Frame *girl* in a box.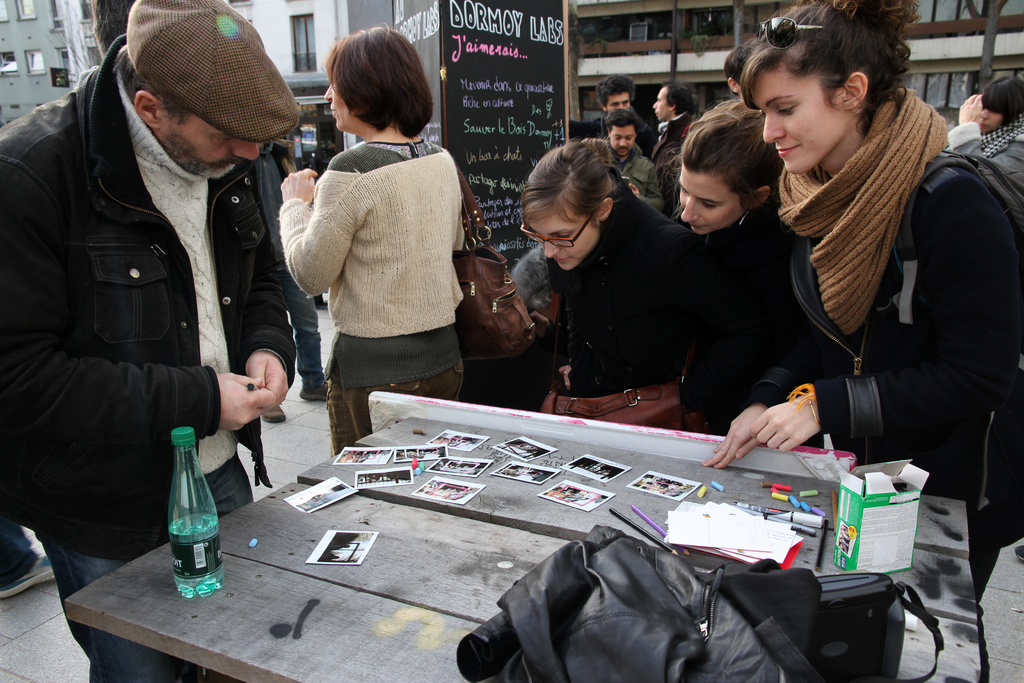
[520, 133, 712, 427].
